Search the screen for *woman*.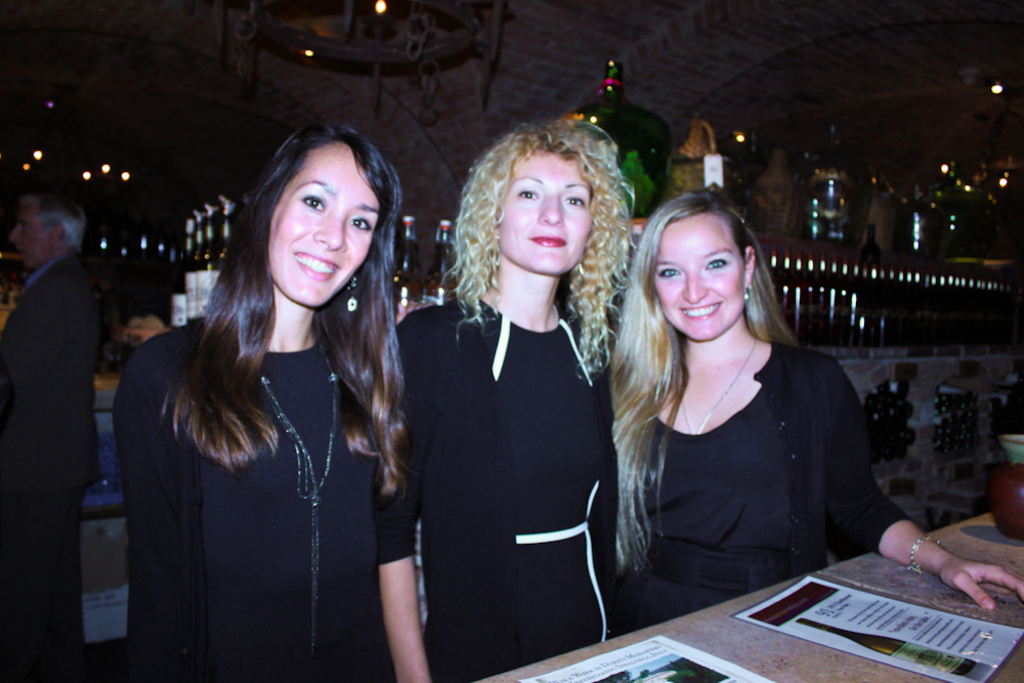
Found at <box>591,184,1023,613</box>.
